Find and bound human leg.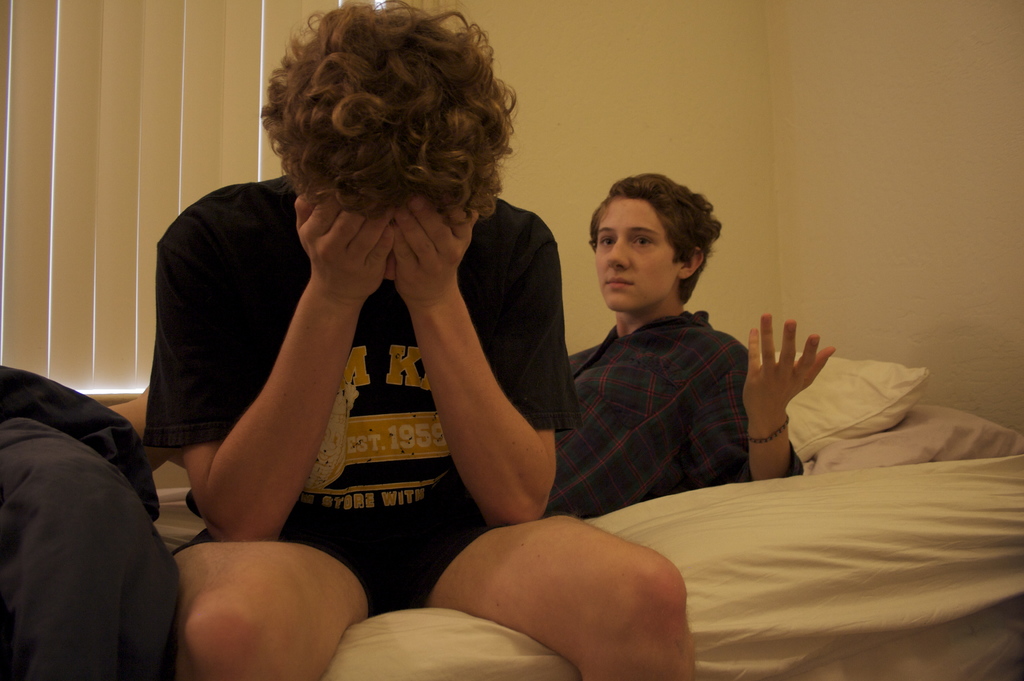
Bound: crop(392, 496, 696, 680).
